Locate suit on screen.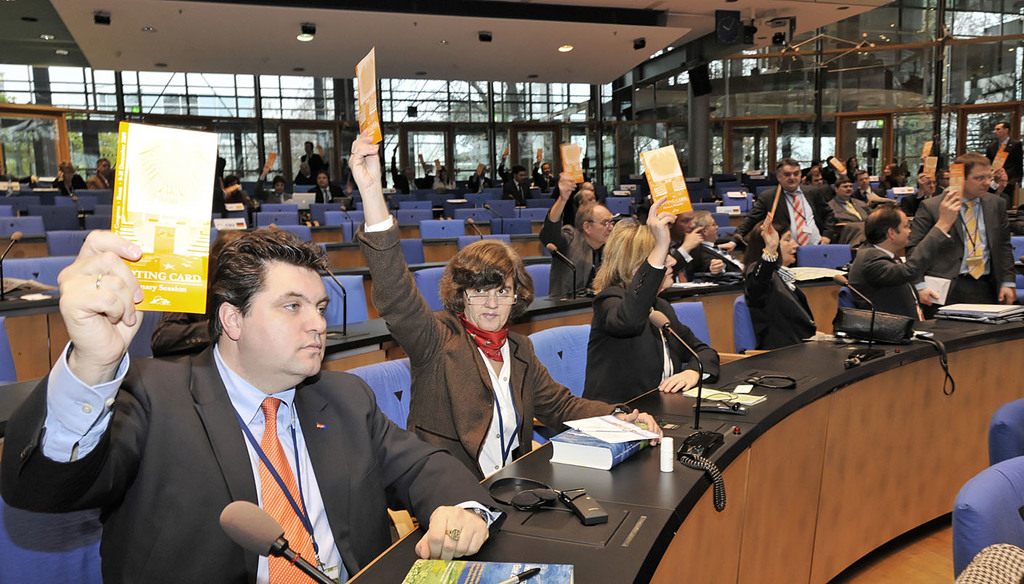
On screen at [x1=848, y1=168, x2=858, y2=183].
